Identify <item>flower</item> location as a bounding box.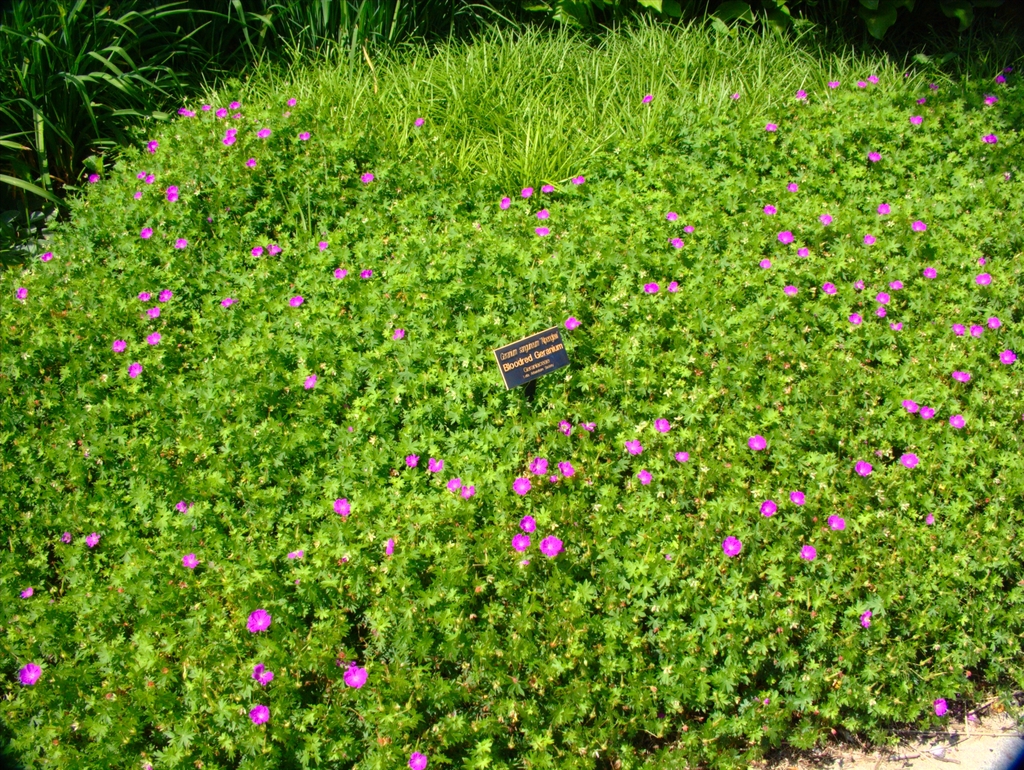
(x1=641, y1=90, x2=656, y2=103).
